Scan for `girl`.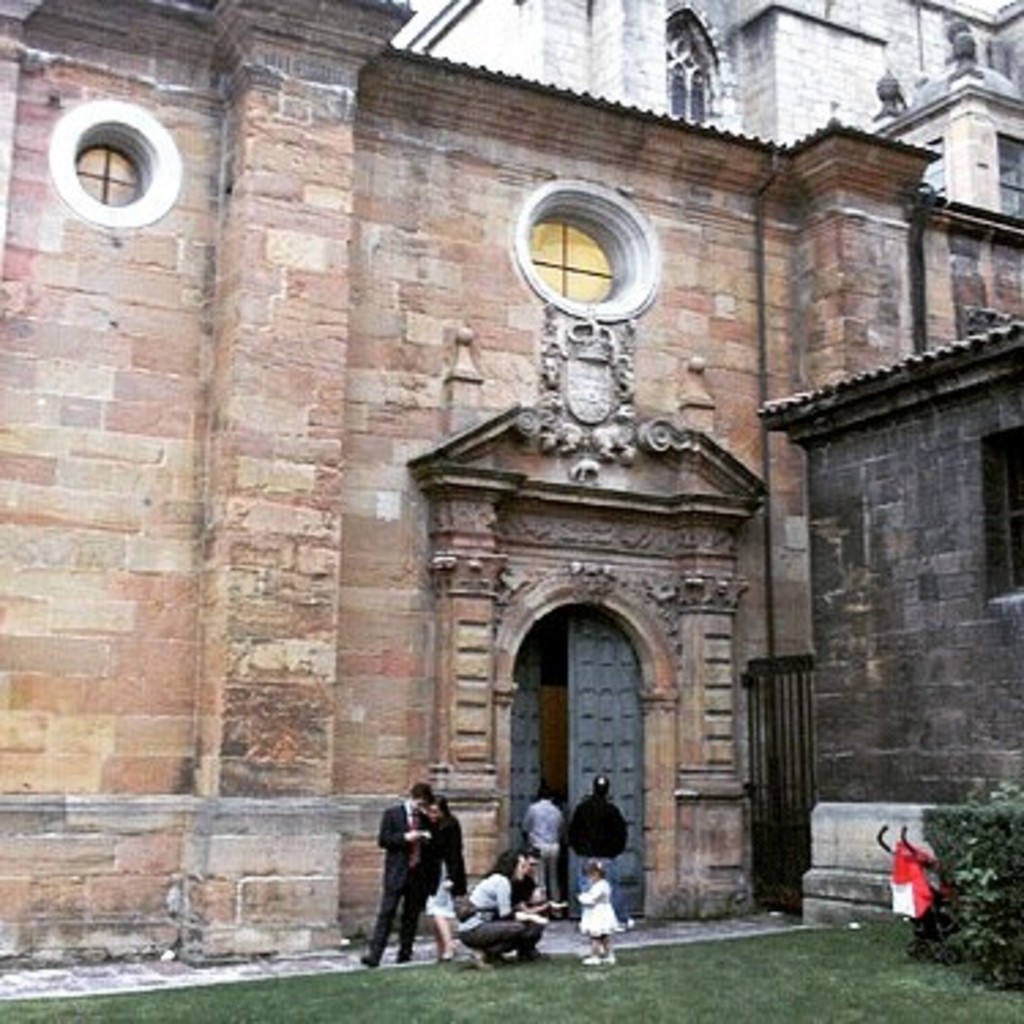
Scan result: bbox=(516, 776, 568, 909).
